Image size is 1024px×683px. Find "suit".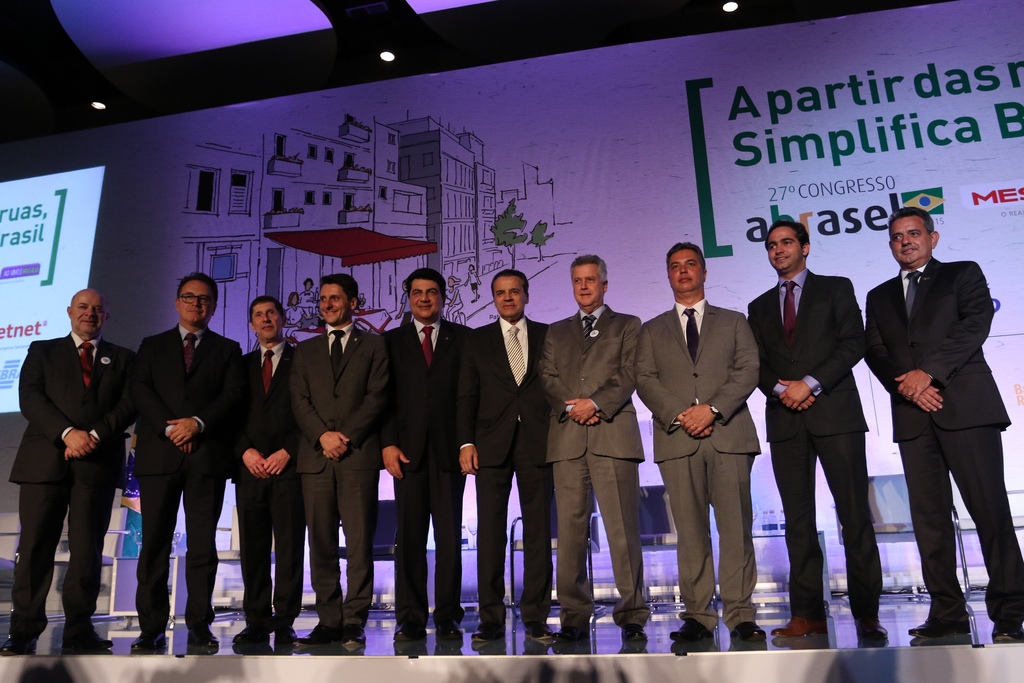
left=381, top=318, right=477, bottom=611.
